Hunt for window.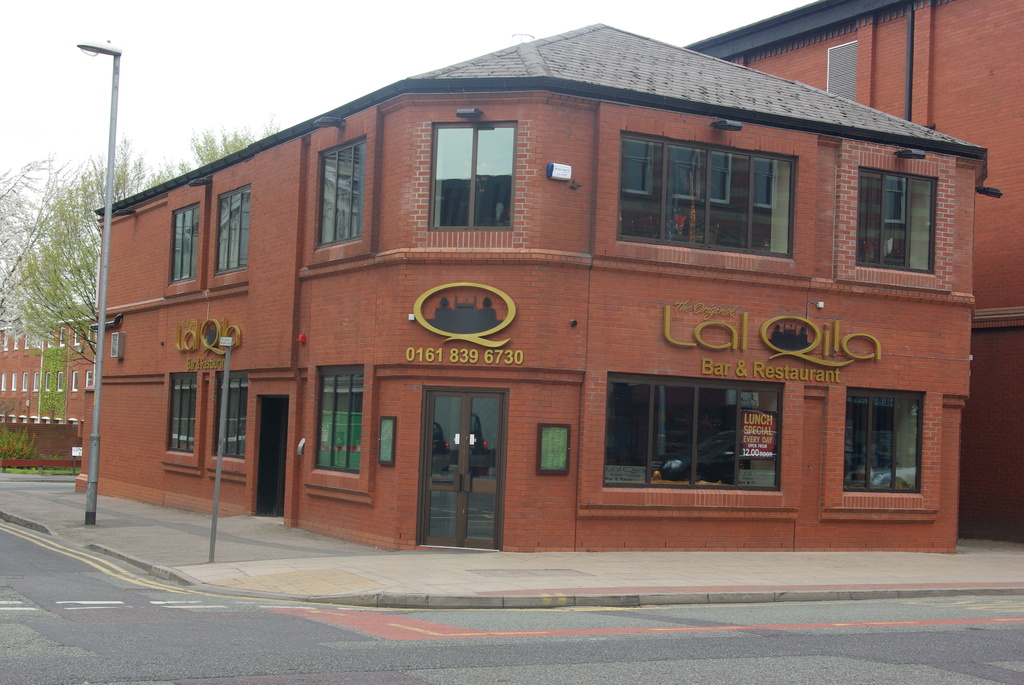
Hunted down at Rect(212, 370, 248, 458).
